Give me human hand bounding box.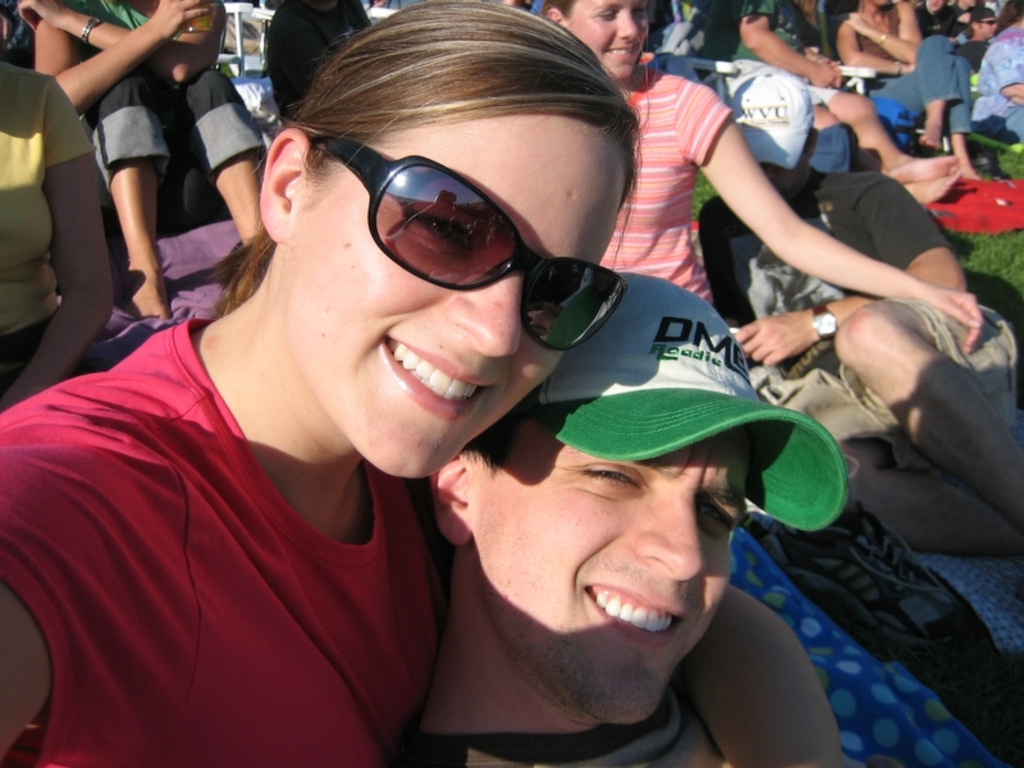
(x1=741, y1=297, x2=844, y2=364).
